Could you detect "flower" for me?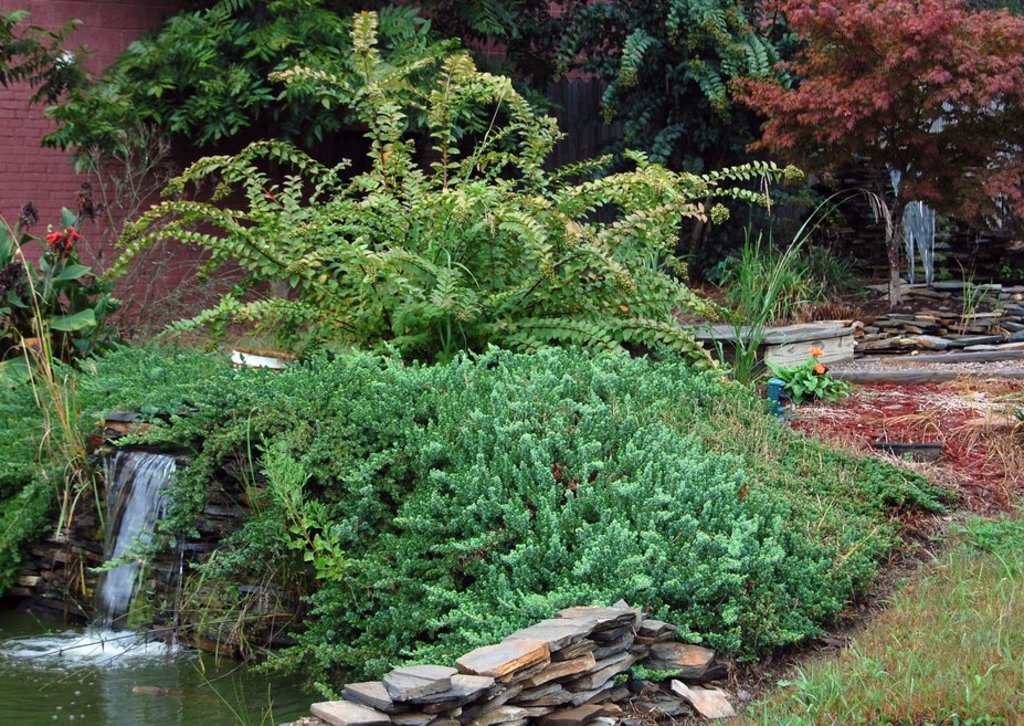
Detection result: [45,229,62,242].
